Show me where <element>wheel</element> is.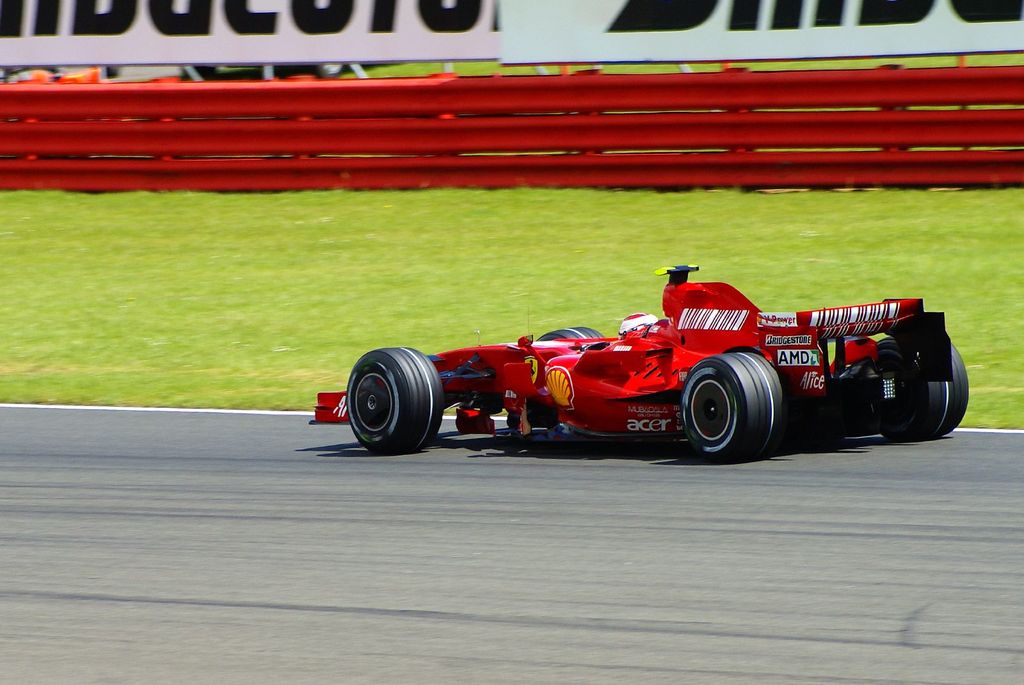
<element>wheel</element> is at (left=872, top=333, right=979, bottom=447).
